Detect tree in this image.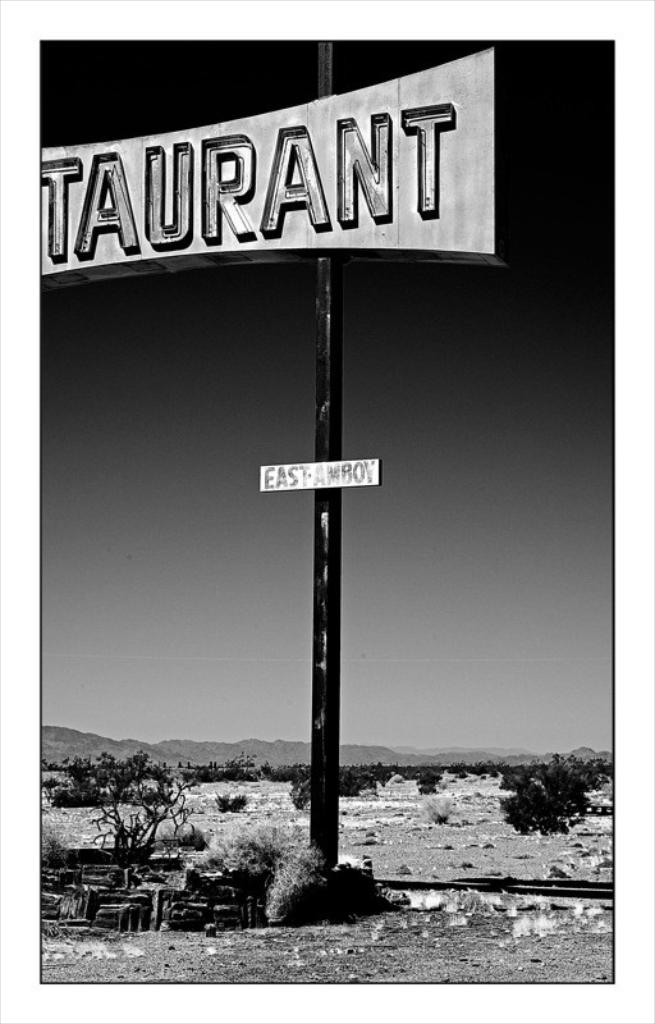
Detection: rect(55, 758, 175, 876).
